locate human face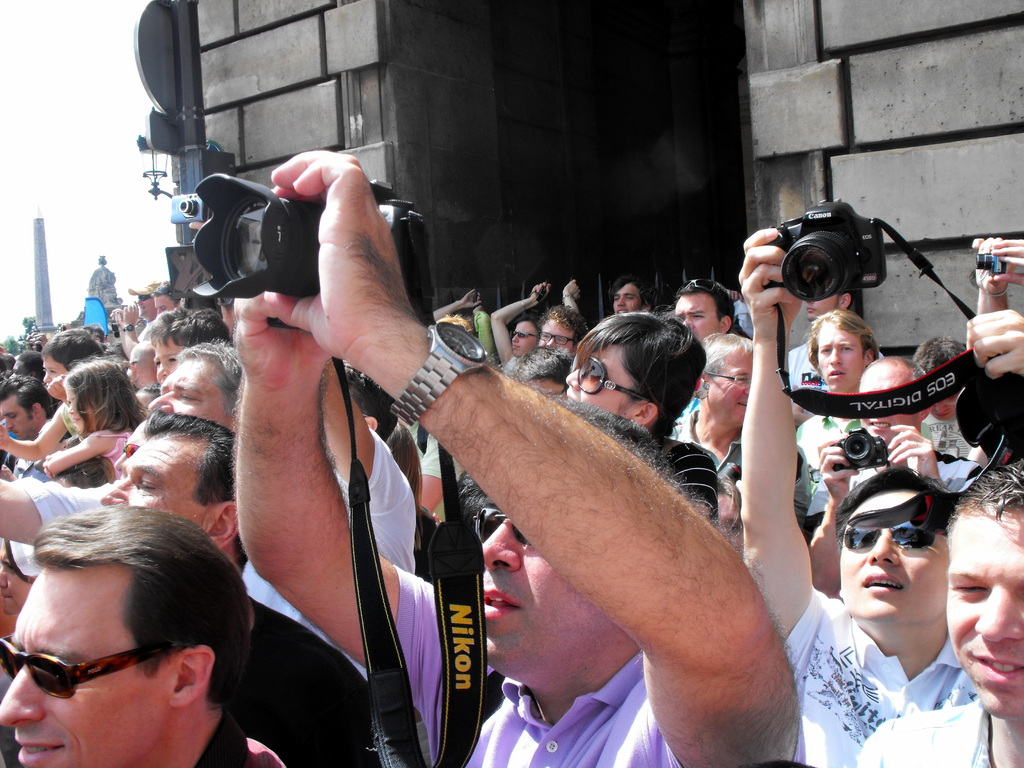
detection(719, 492, 743, 547)
